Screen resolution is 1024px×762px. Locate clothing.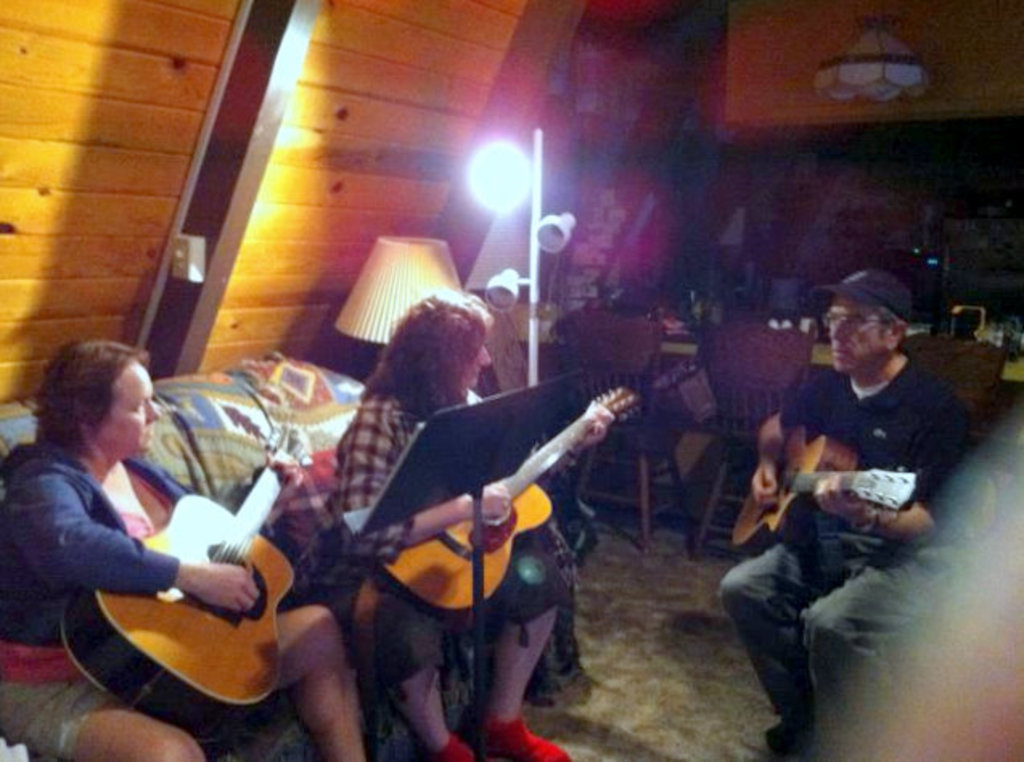
(x1=0, y1=440, x2=195, y2=748).
